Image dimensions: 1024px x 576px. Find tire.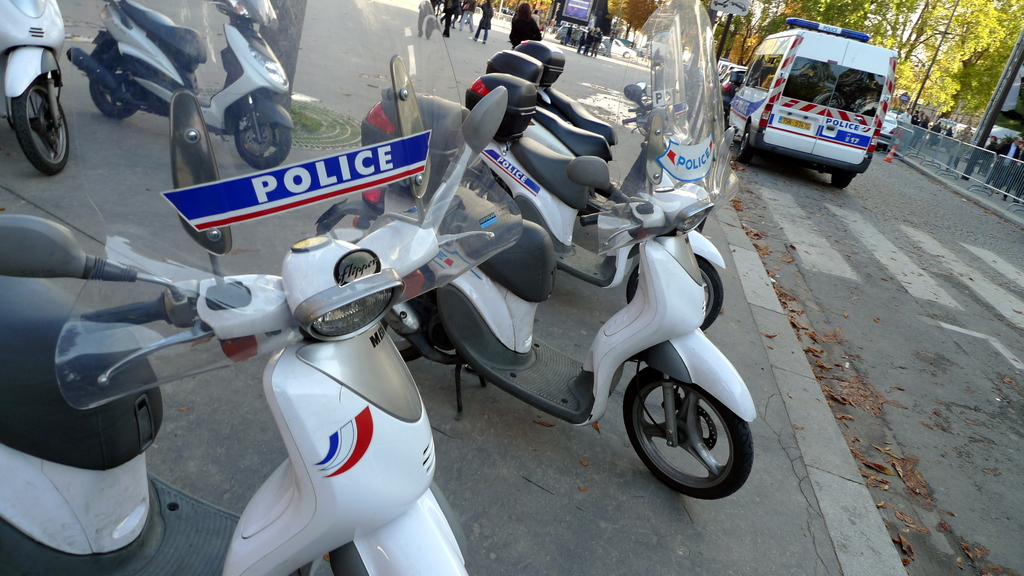
left=621, top=363, right=753, bottom=502.
